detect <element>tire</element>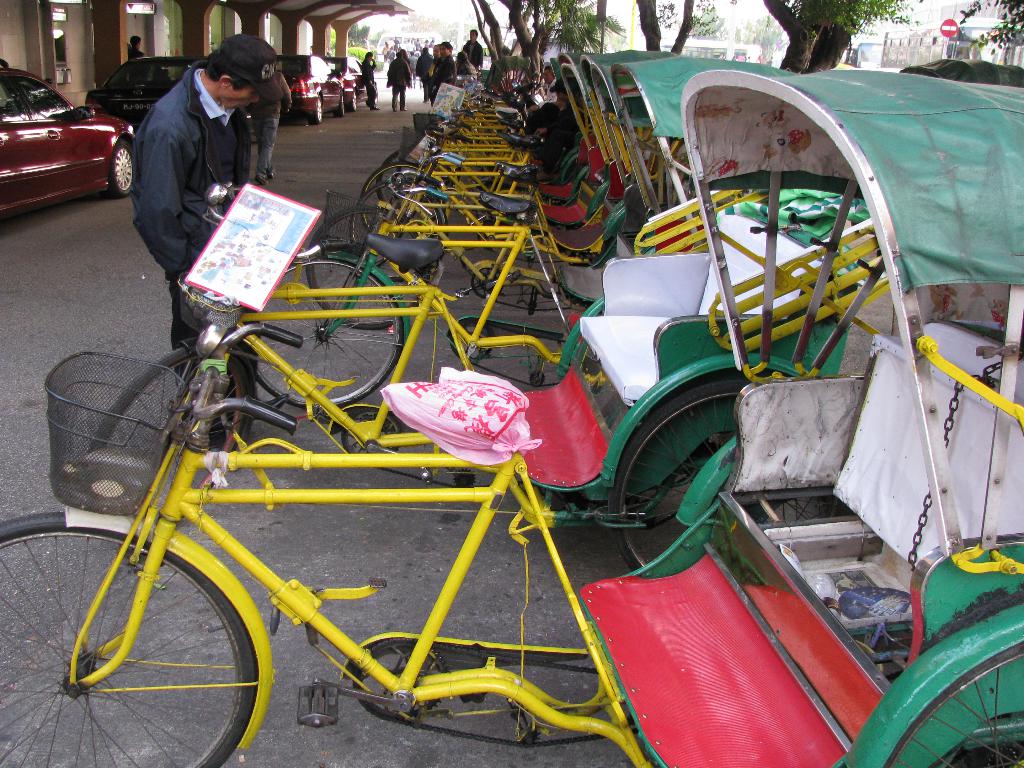
x1=367, y1=156, x2=432, y2=247
